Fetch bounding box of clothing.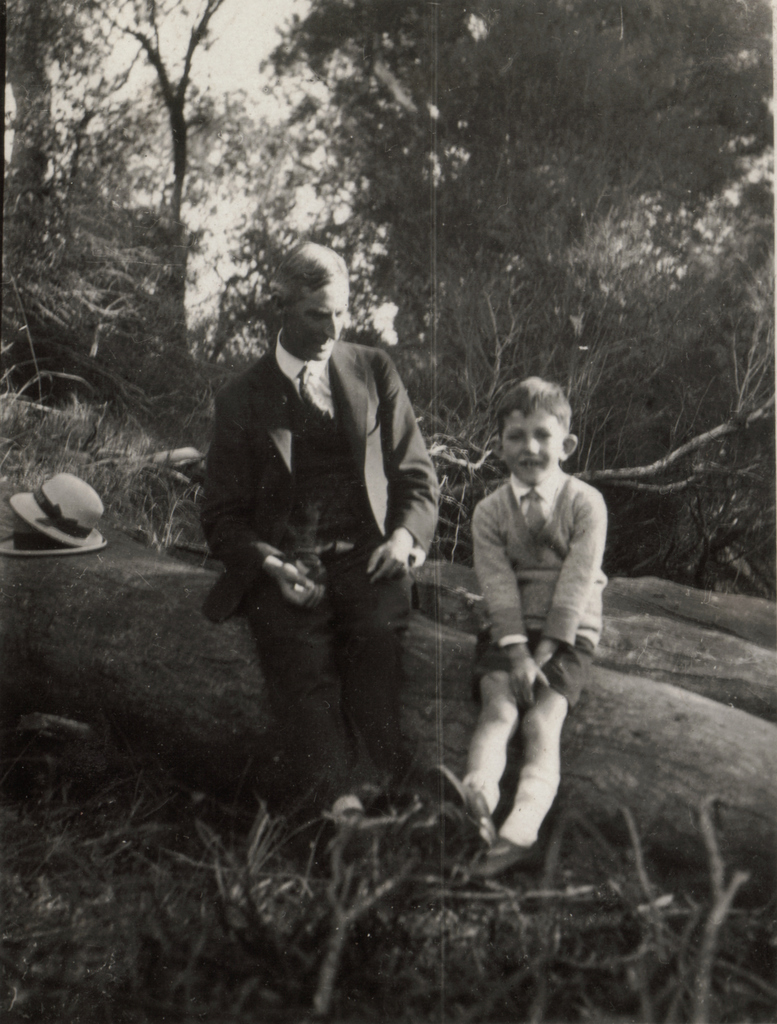
Bbox: 461 457 614 707.
